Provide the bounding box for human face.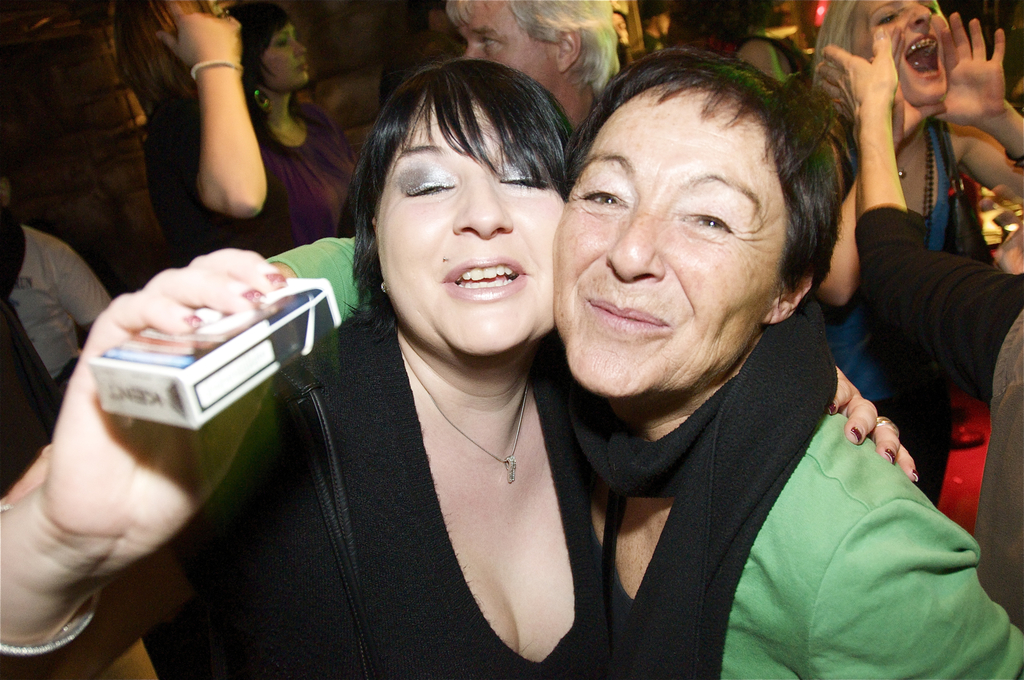
pyautogui.locateOnScreen(374, 101, 557, 355).
